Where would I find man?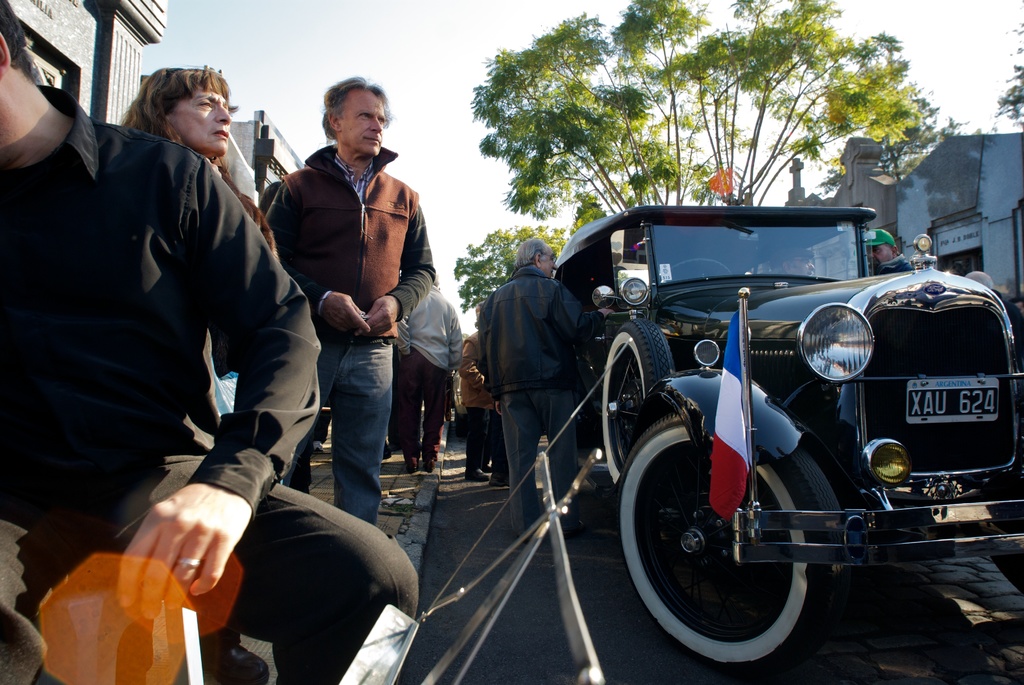
At {"left": 458, "top": 300, "right": 509, "bottom": 489}.
